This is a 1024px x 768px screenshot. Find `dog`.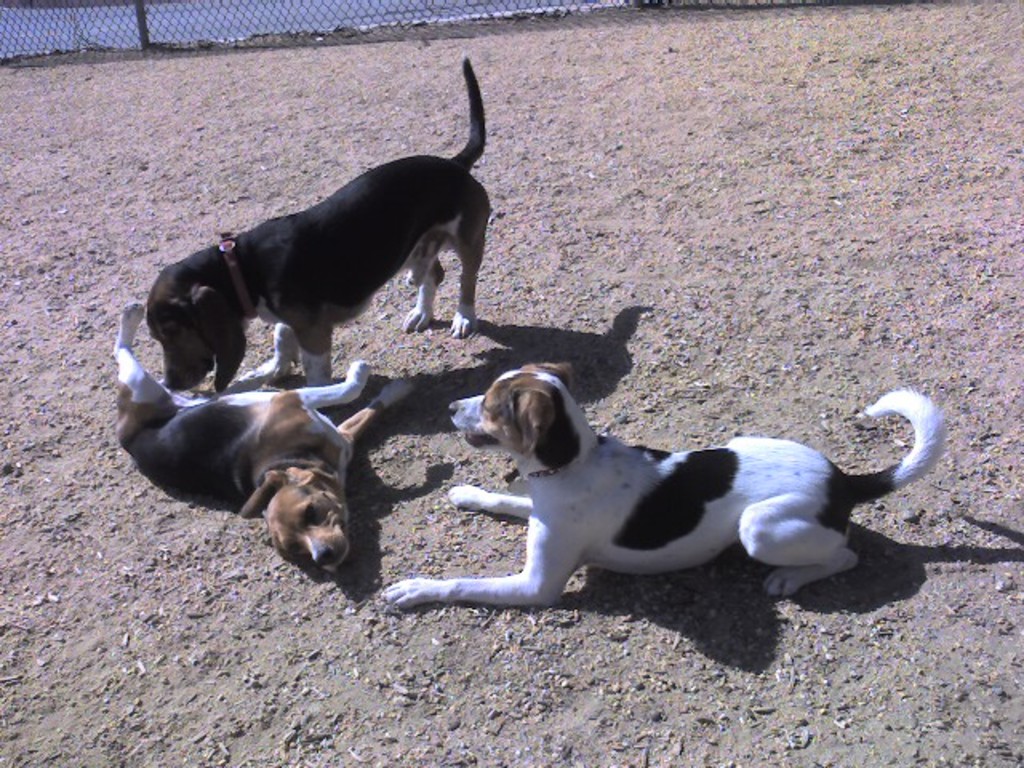
Bounding box: BBox(146, 54, 491, 387).
